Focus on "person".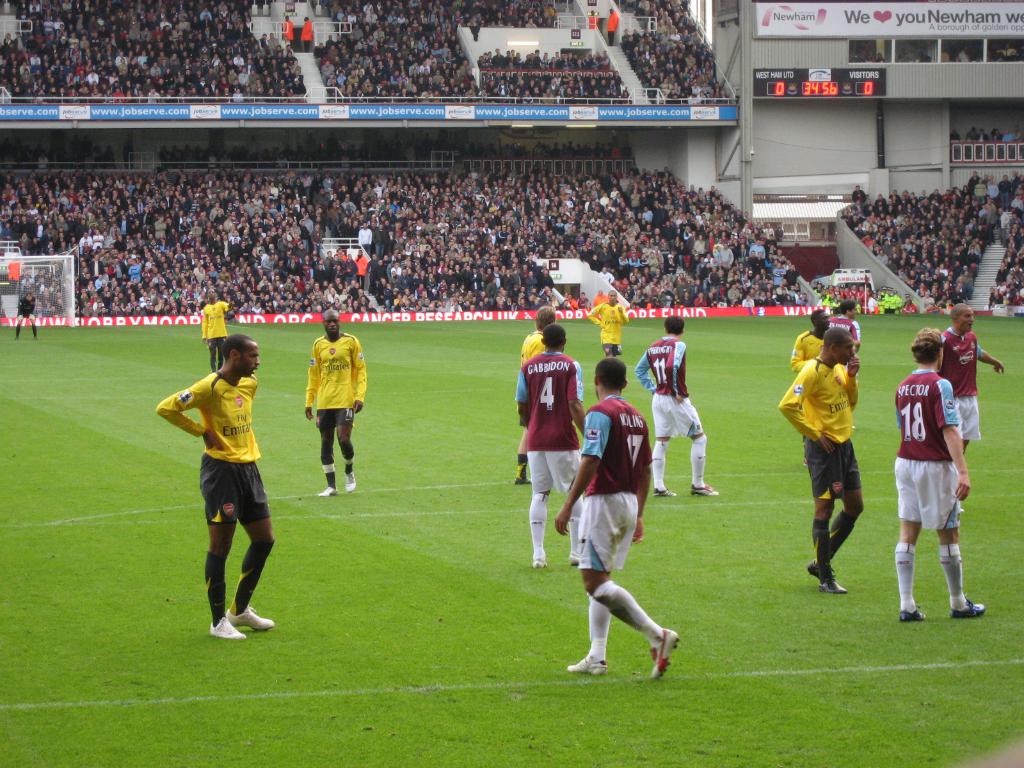
Focused at detection(630, 313, 721, 500).
